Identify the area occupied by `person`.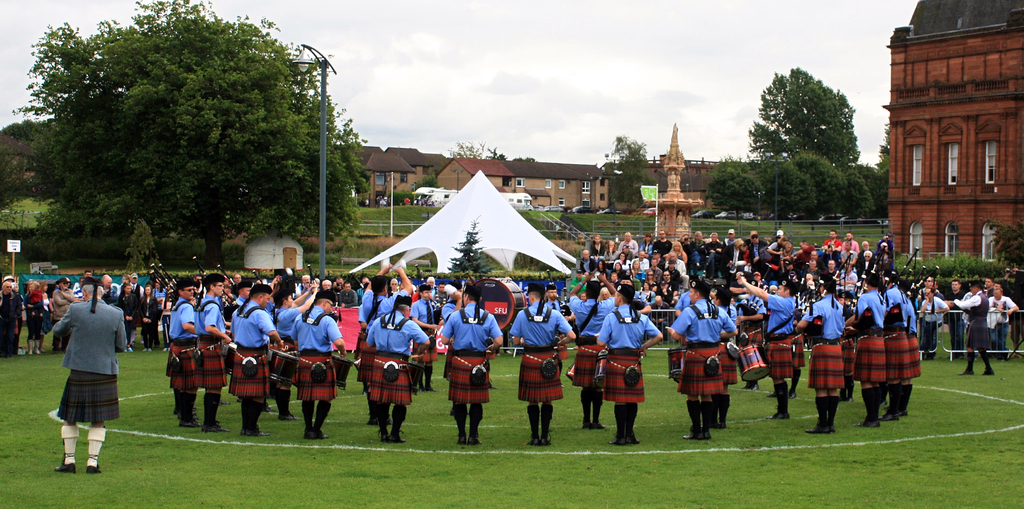
Area: (849,269,887,426).
